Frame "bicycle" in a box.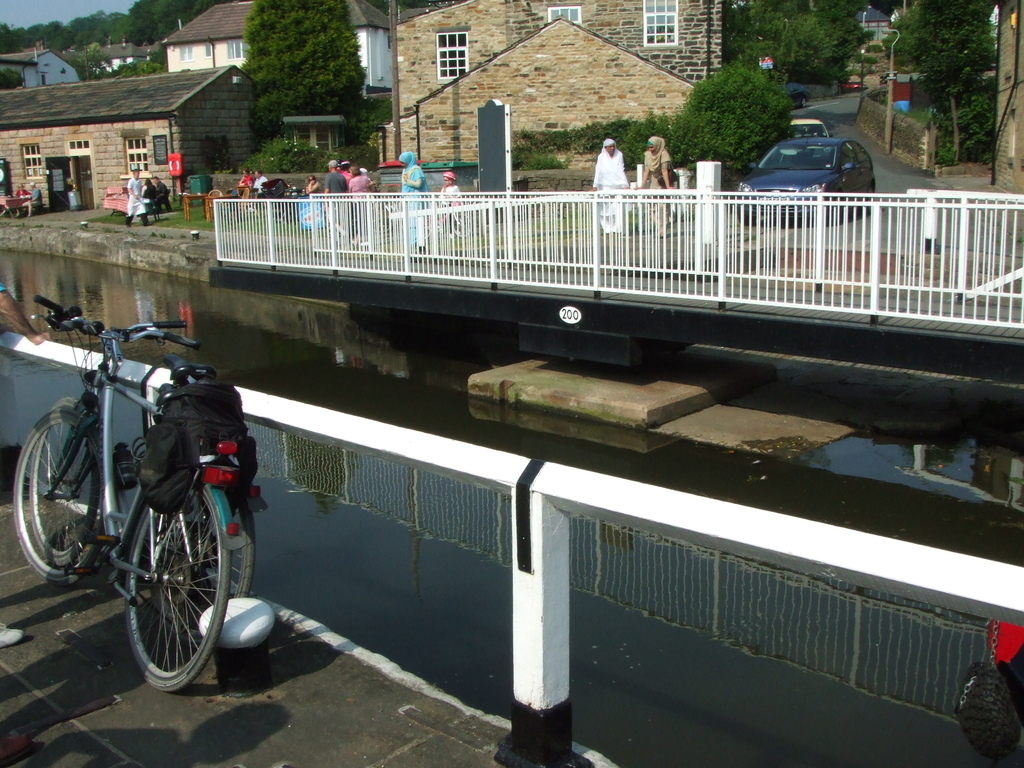
bbox=[17, 318, 251, 688].
